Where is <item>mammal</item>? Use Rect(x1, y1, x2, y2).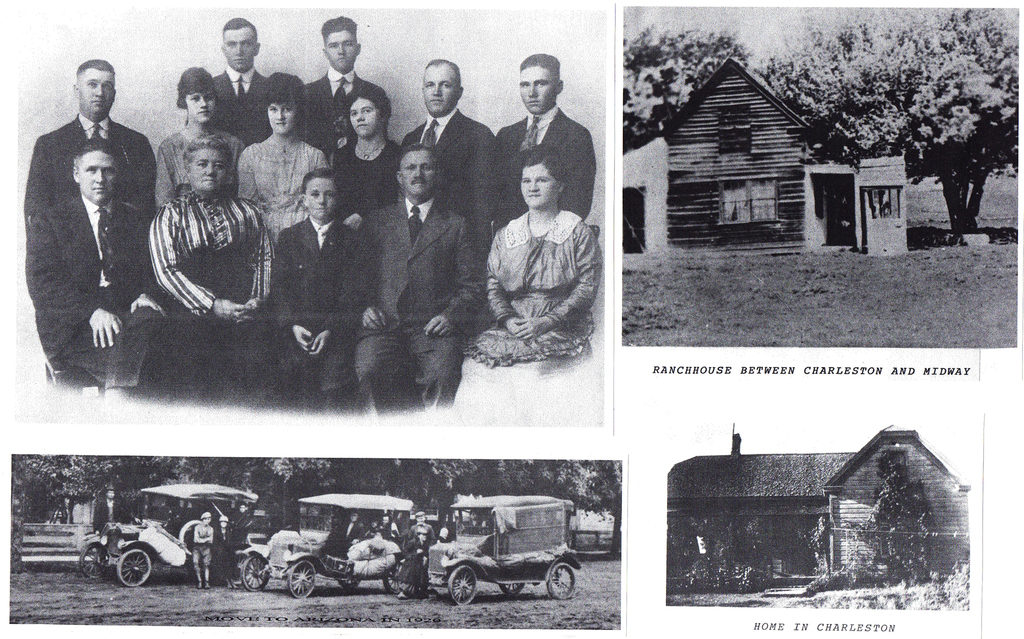
Rect(394, 524, 430, 596).
